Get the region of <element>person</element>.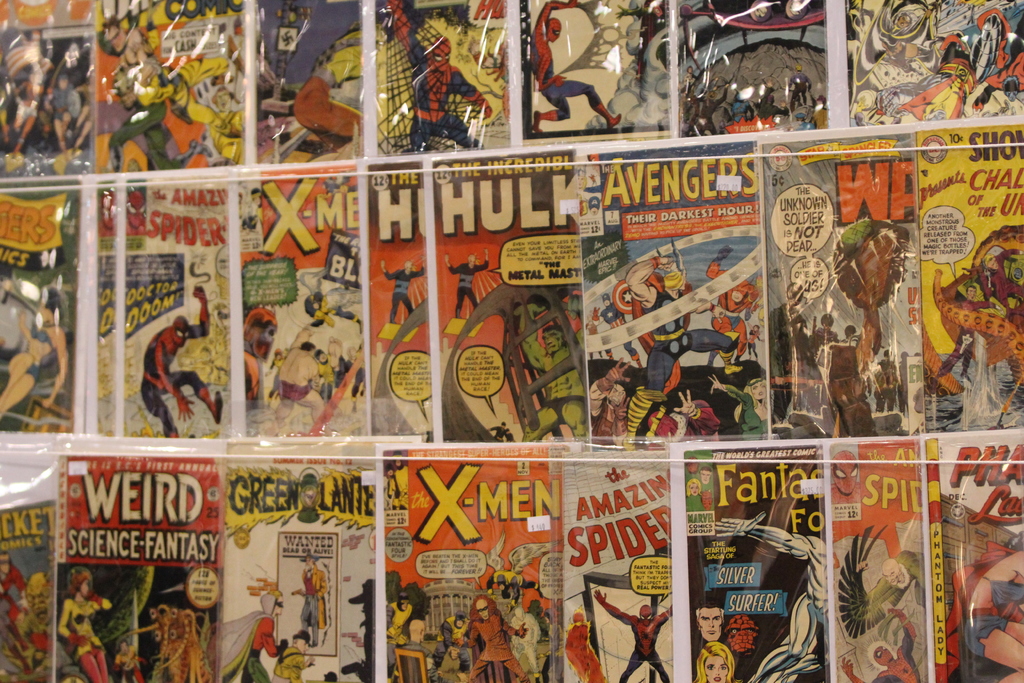
region(461, 591, 529, 681).
